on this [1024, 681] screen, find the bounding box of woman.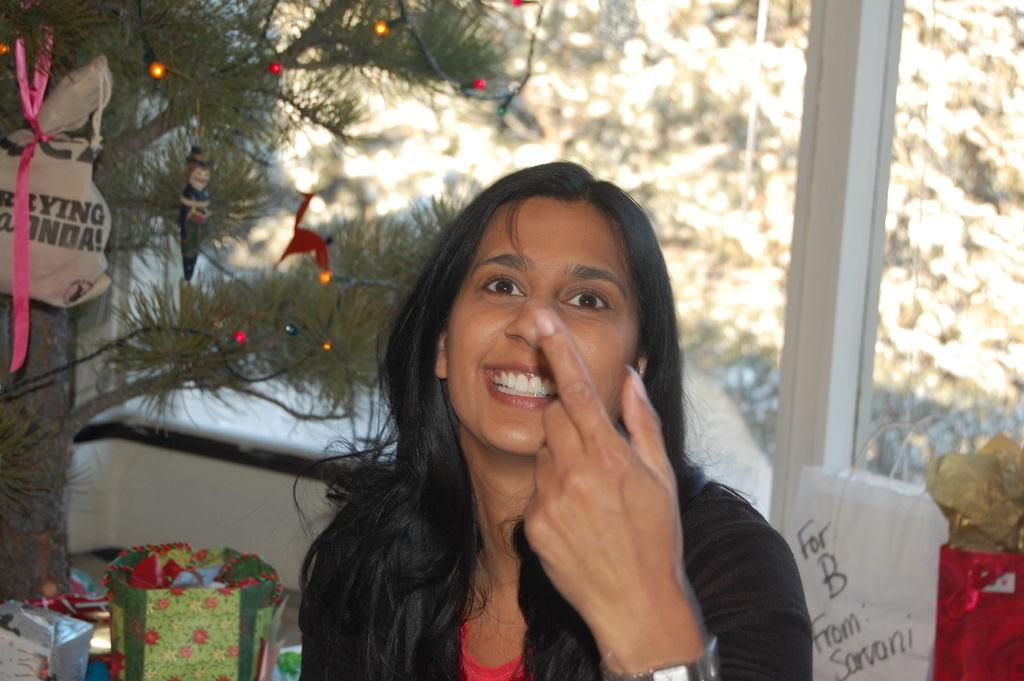
Bounding box: {"x1": 273, "y1": 131, "x2": 790, "y2": 668}.
